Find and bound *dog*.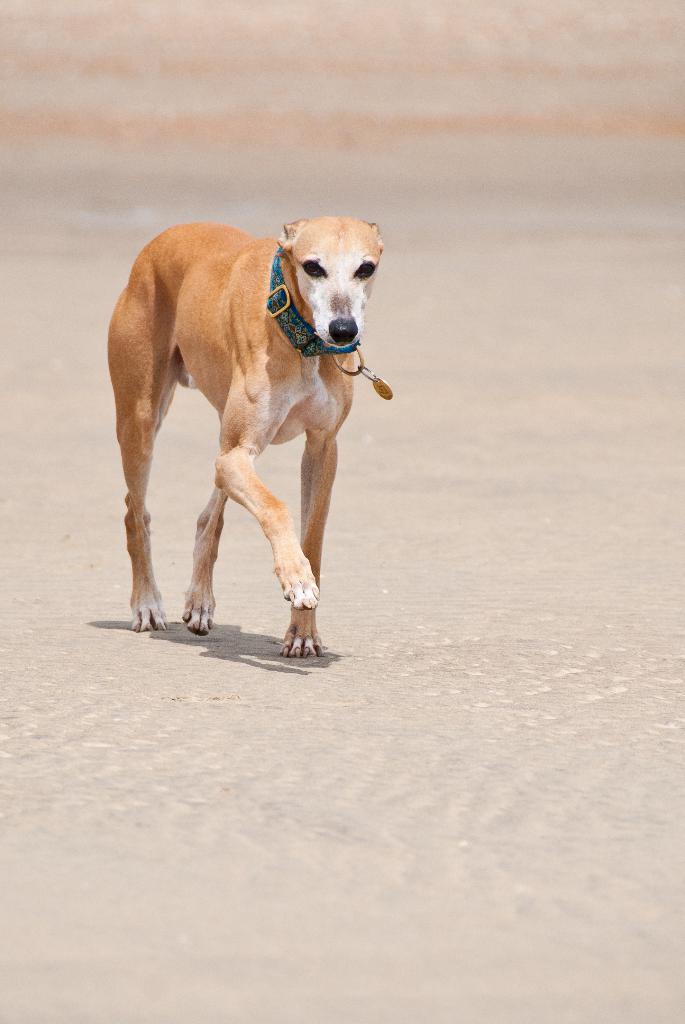
Bound: 104,211,385,660.
